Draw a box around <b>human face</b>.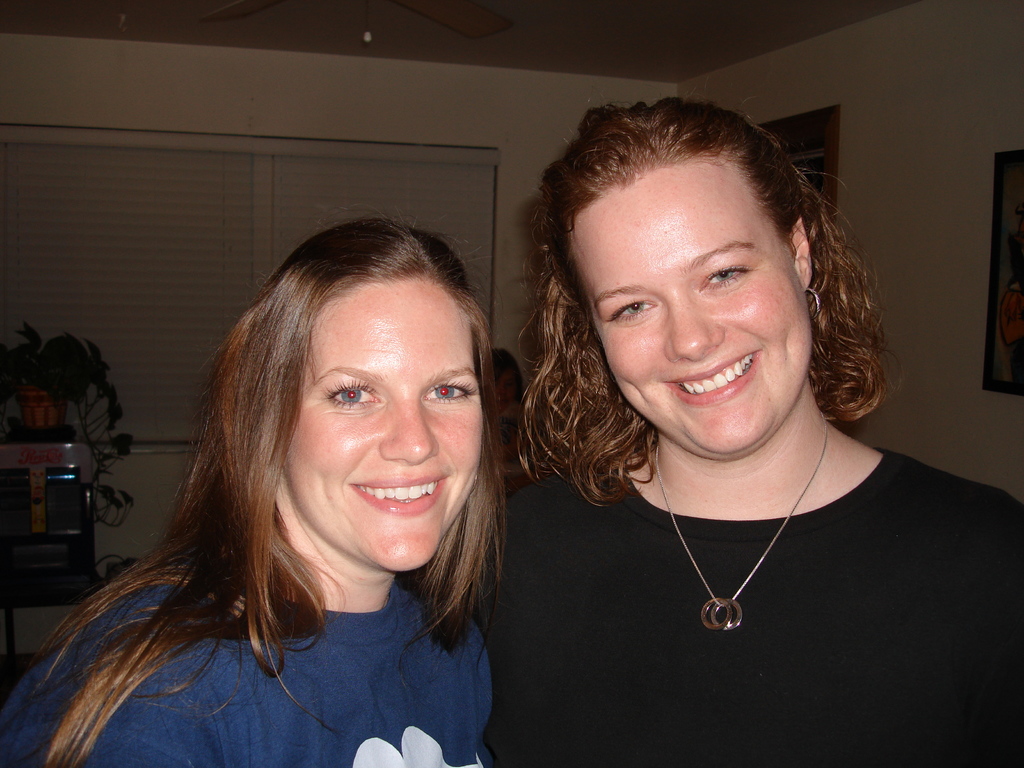
(273,273,495,579).
